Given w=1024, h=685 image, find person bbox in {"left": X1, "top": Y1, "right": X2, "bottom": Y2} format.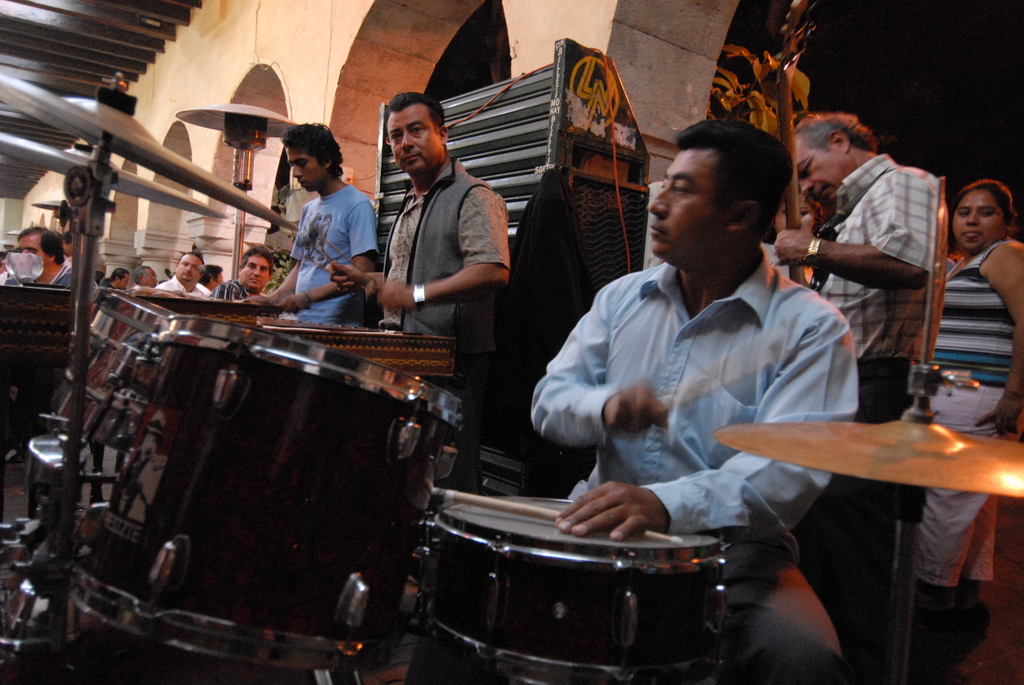
{"left": 207, "top": 244, "right": 270, "bottom": 304}.
